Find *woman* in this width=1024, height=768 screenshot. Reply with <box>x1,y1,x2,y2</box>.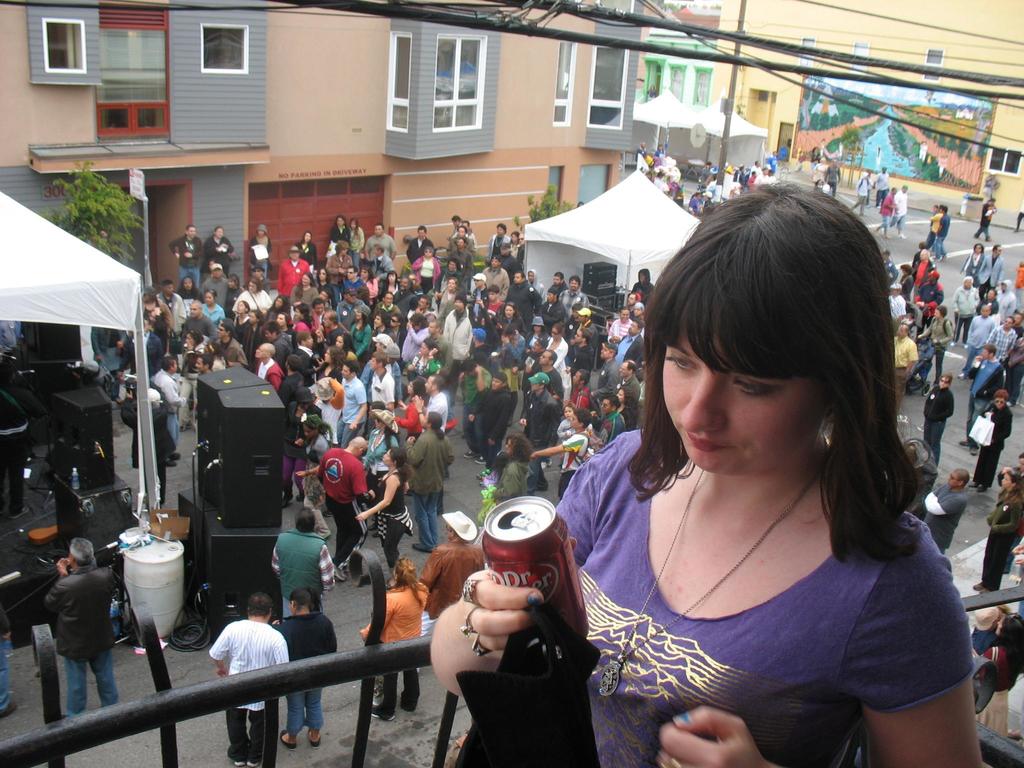
<box>271,587,326,749</box>.
